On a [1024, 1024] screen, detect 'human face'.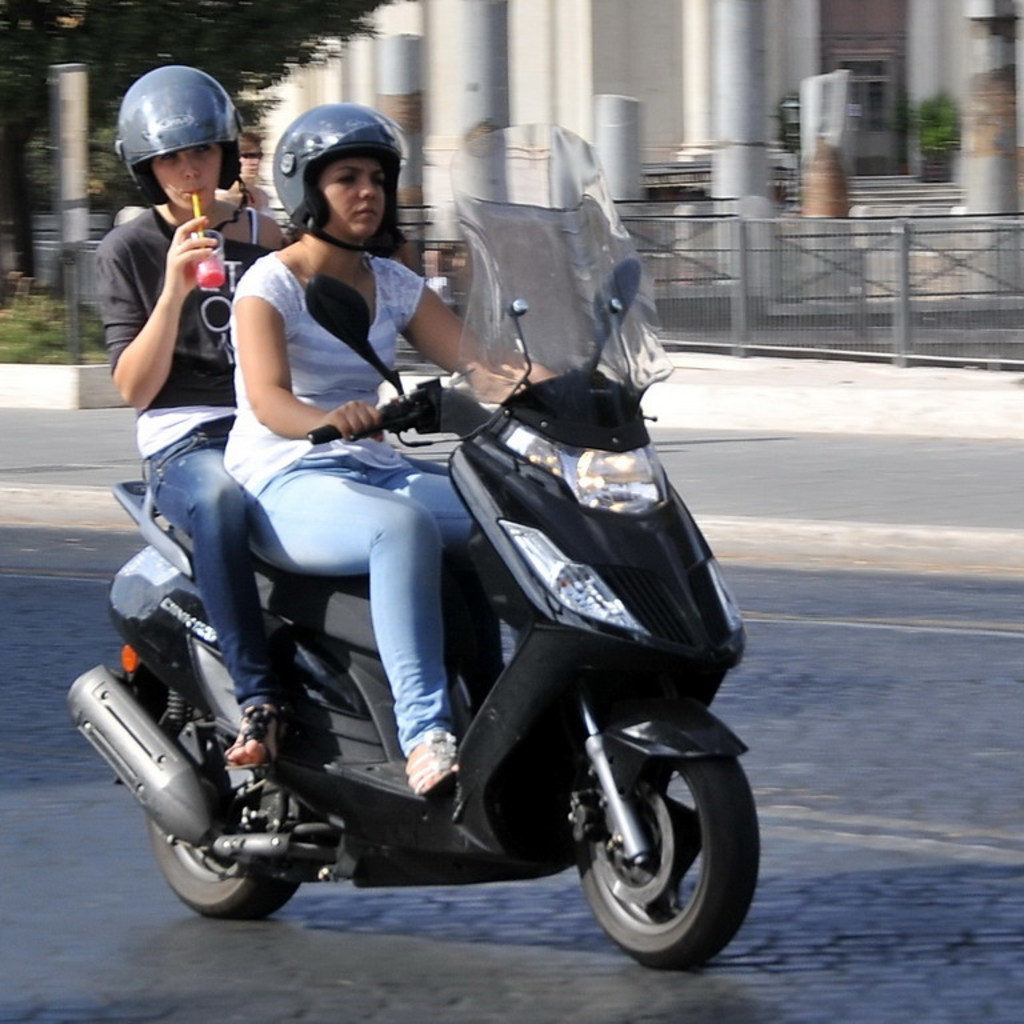
149, 144, 223, 216.
